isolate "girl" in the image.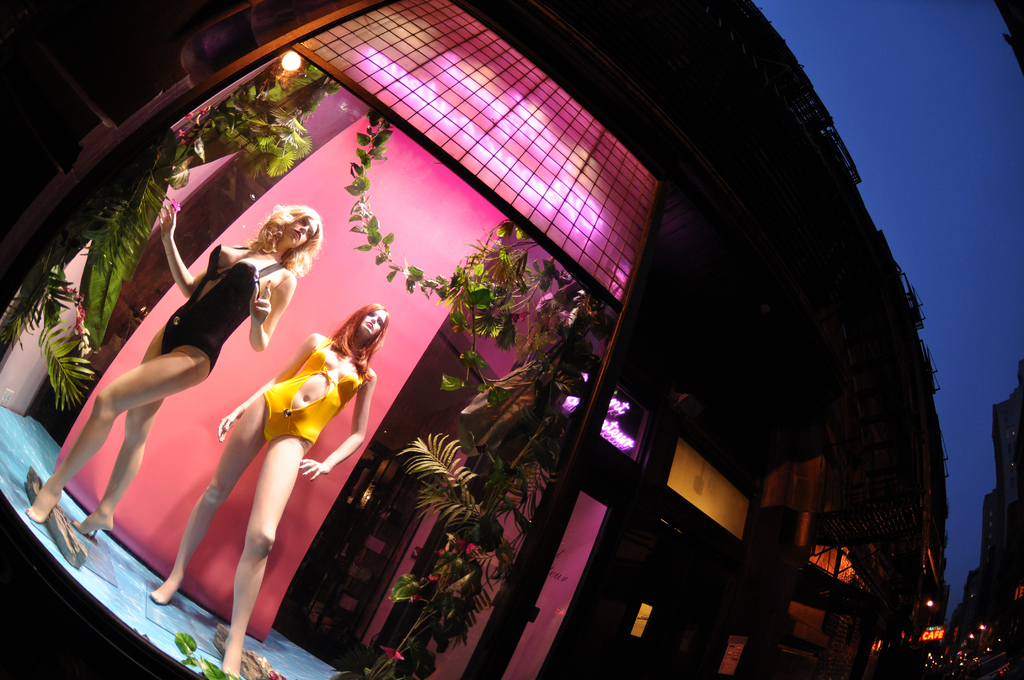
Isolated region: (left=150, top=304, right=391, bottom=679).
